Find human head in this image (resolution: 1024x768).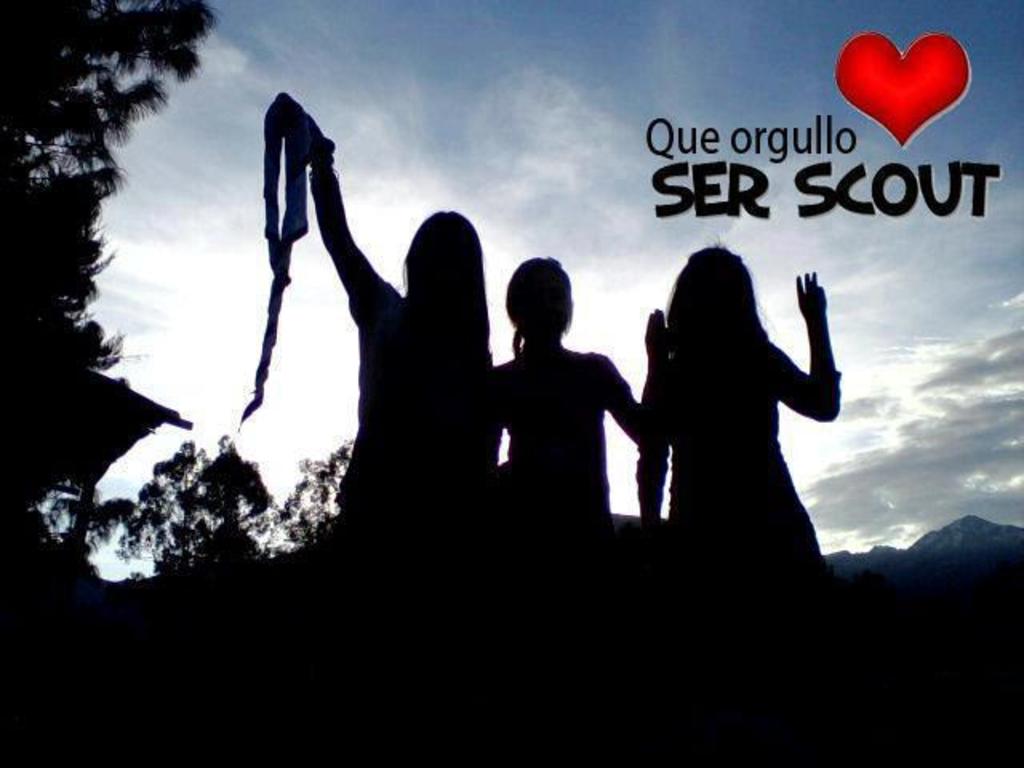
box(662, 248, 757, 333).
